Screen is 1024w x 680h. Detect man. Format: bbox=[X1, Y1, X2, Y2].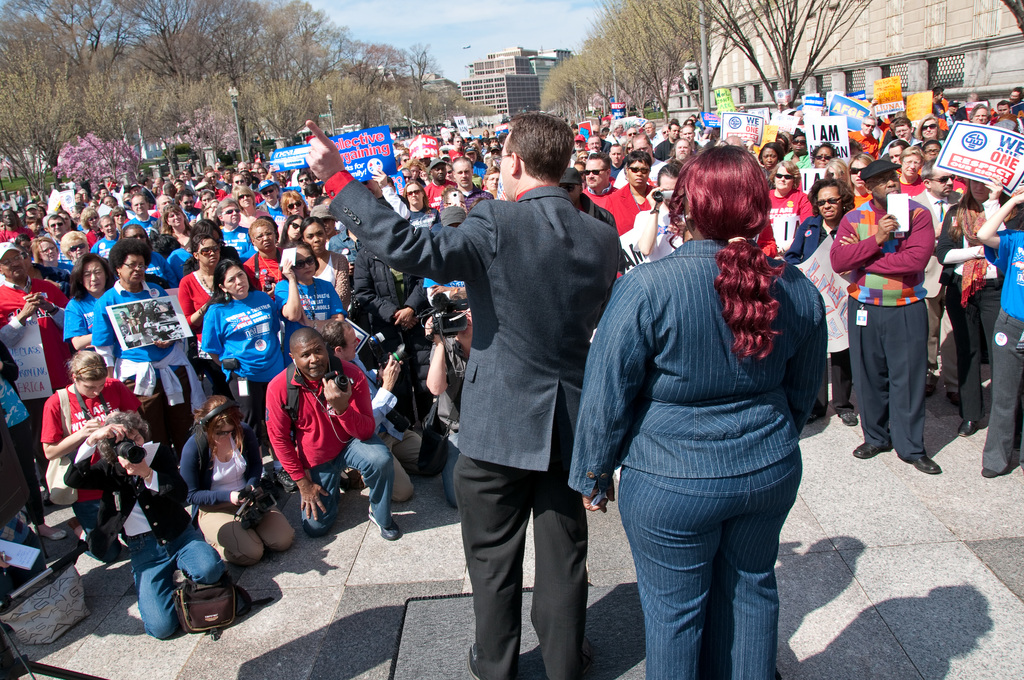
bbox=[184, 191, 202, 226].
